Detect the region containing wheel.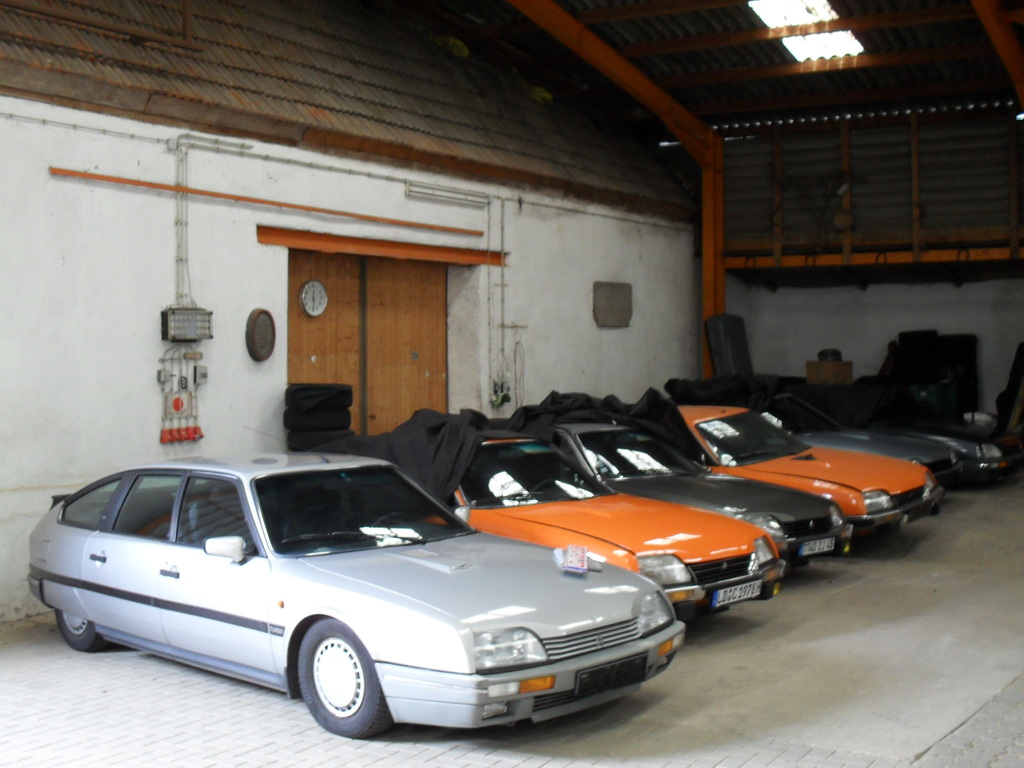
crop(286, 640, 369, 731).
